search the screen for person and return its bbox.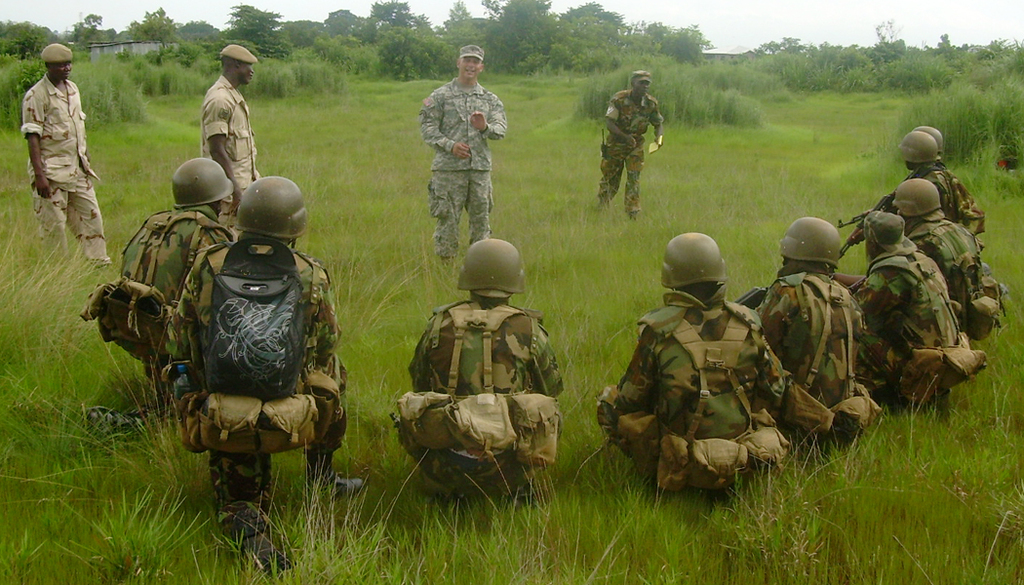
Found: <region>421, 47, 506, 260</region>.
